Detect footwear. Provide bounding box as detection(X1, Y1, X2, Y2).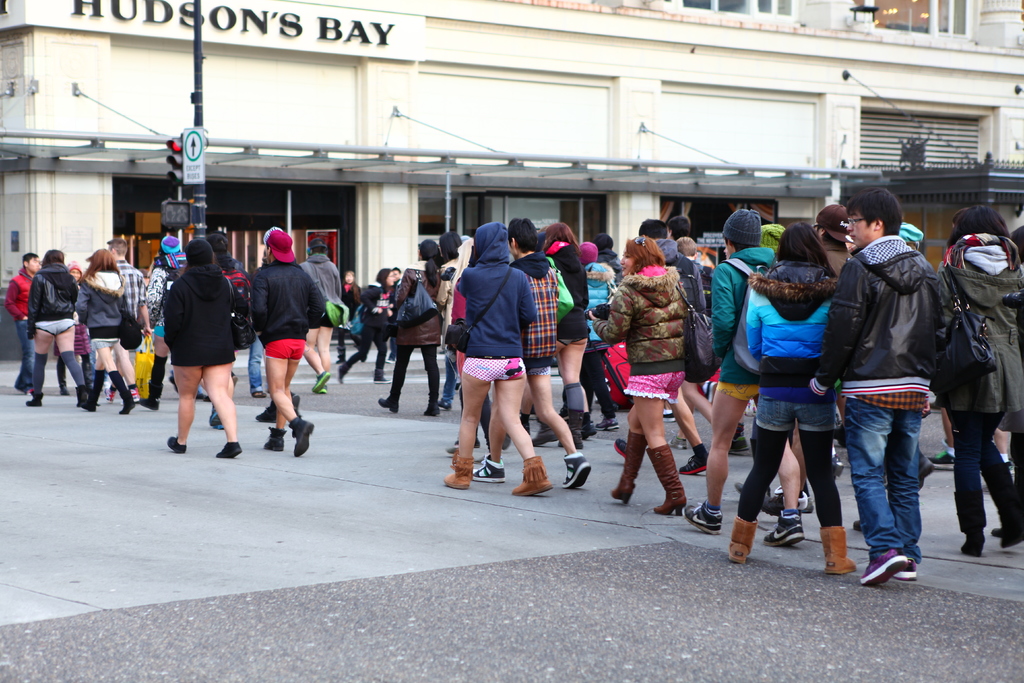
detection(701, 379, 714, 406).
